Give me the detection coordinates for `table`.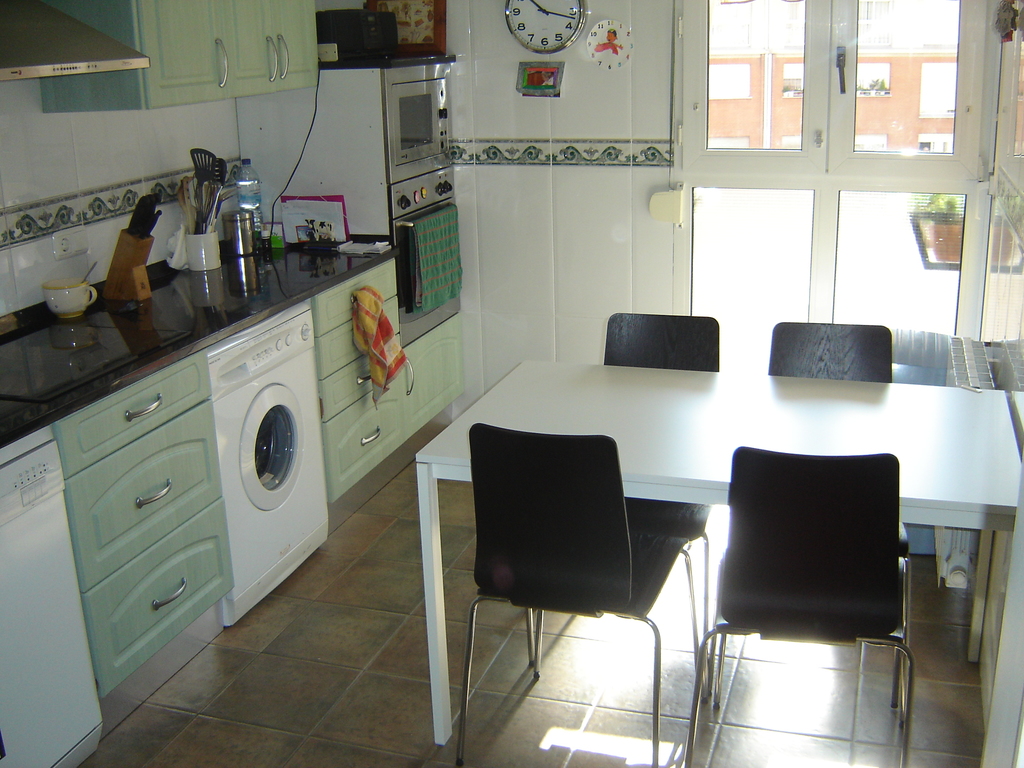
416 353 1023 767.
